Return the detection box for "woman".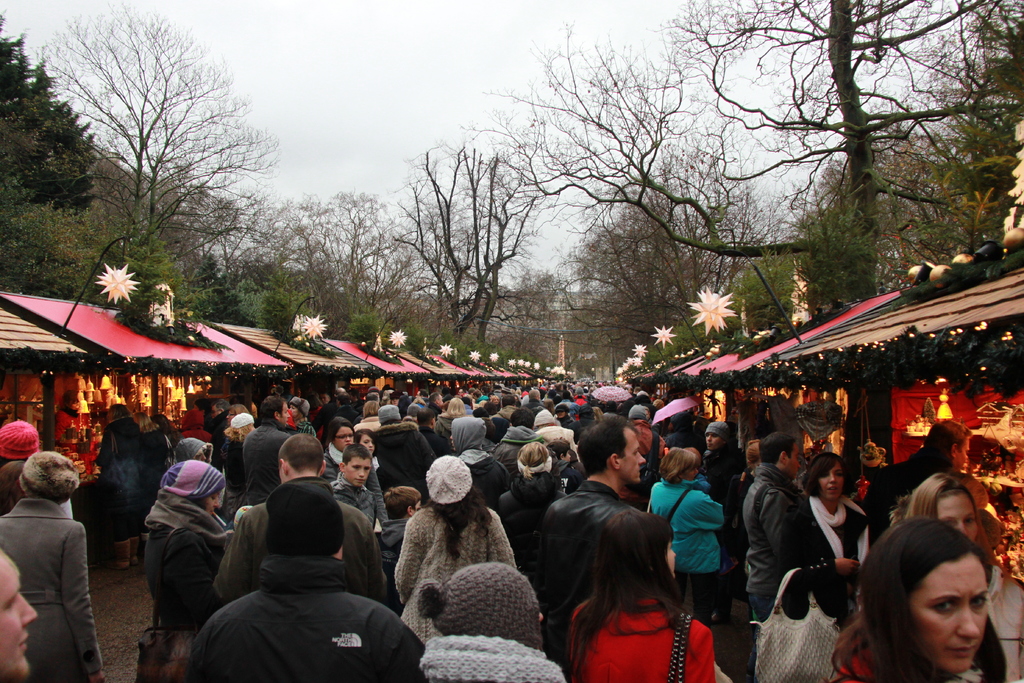
[left=170, top=436, right=216, bottom=470].
